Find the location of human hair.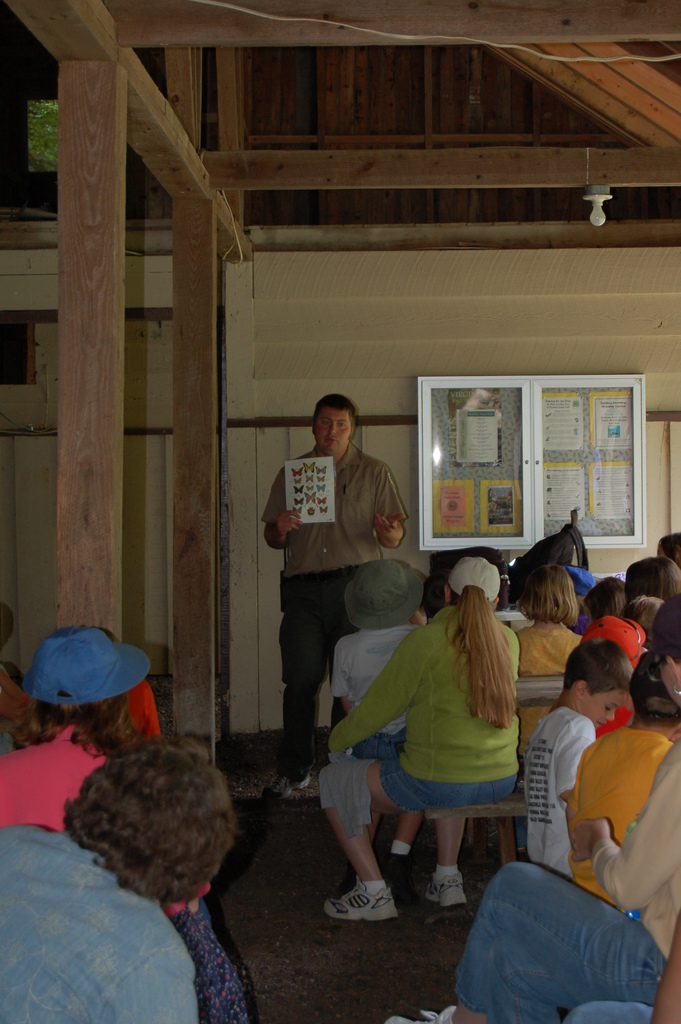
Location: [x1=578, y1=574, x2=629, y2=634].
